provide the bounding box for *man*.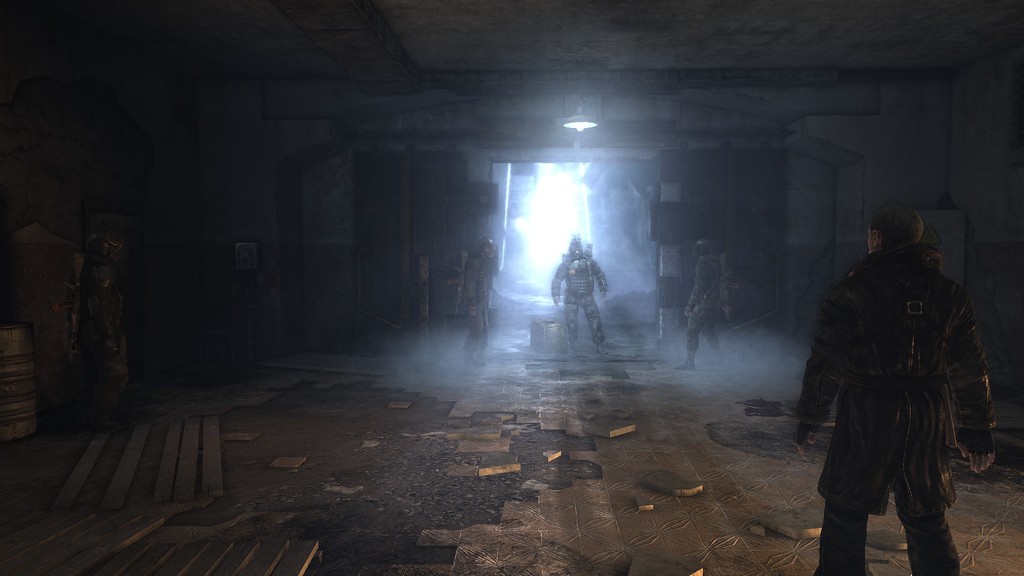
{"left": 786, "top": 195, "right": 1005, "bottom": 575}.
